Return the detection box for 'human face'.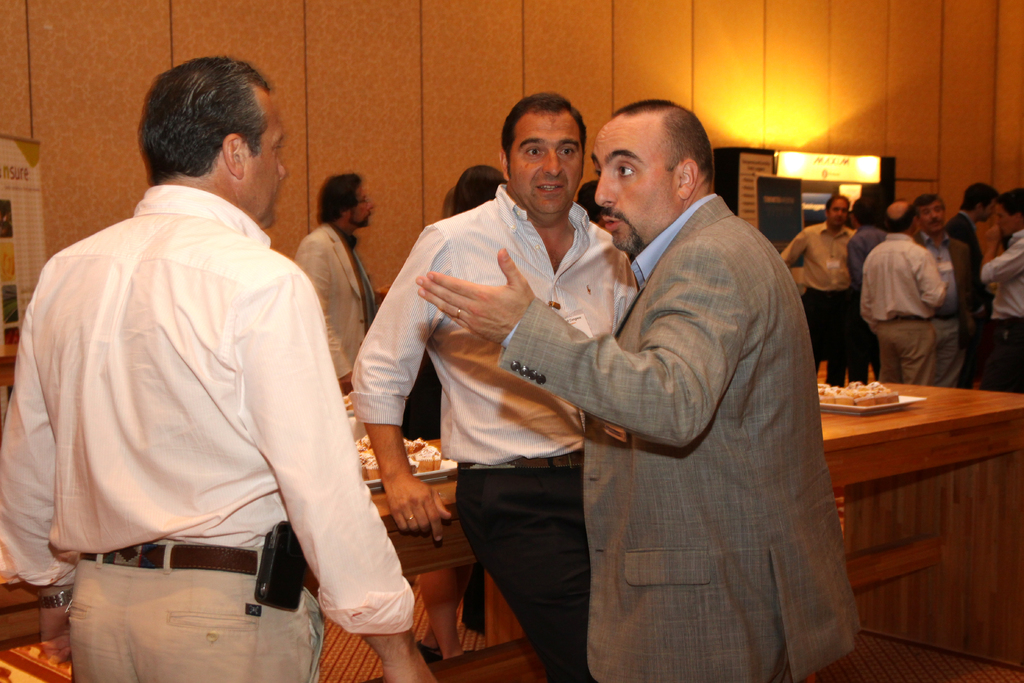
509:112:578:221.
